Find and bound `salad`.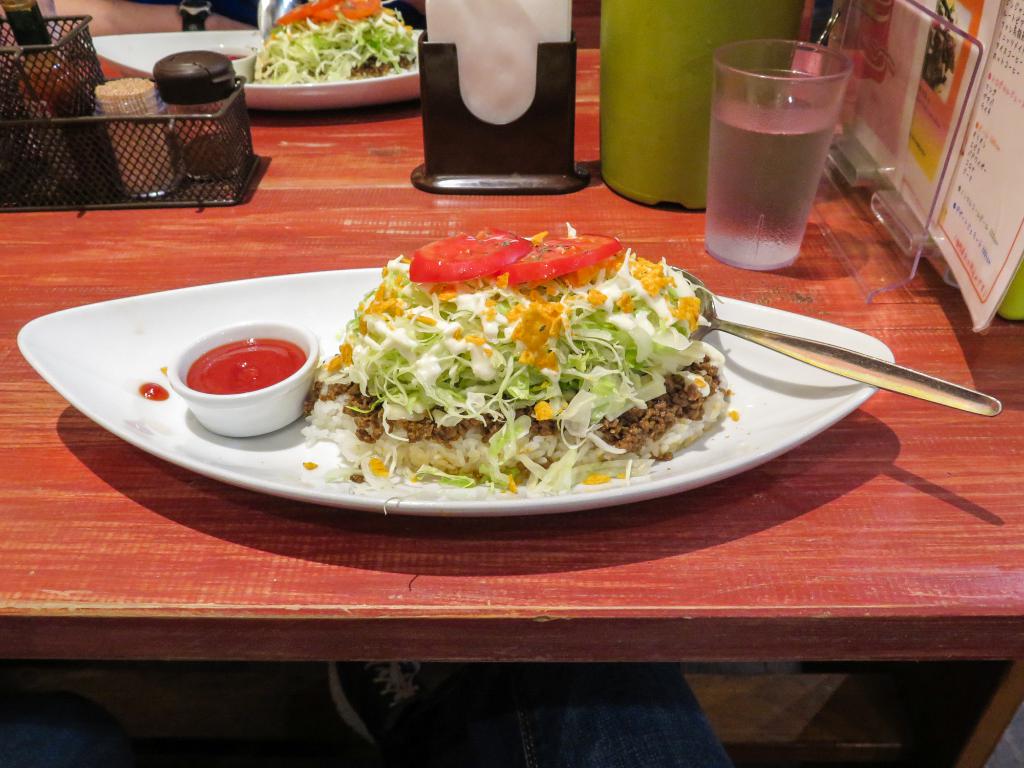
Bound: Rect(251, 0, 416, 81).
